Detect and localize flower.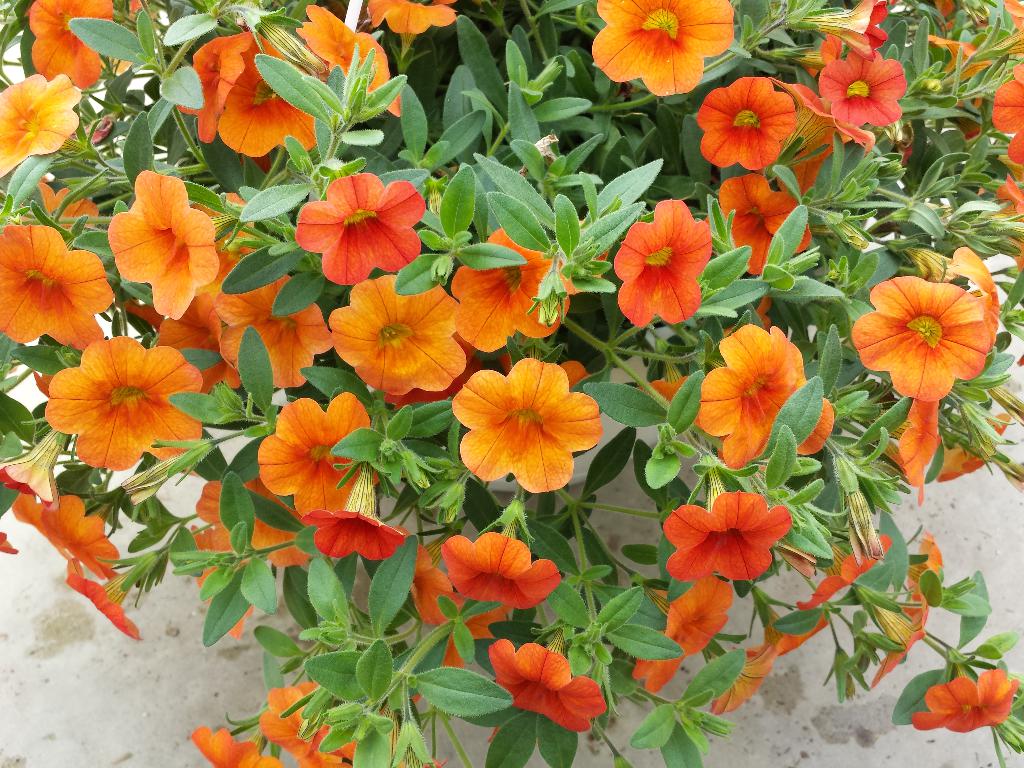
Localized at 689:320:833:475.
